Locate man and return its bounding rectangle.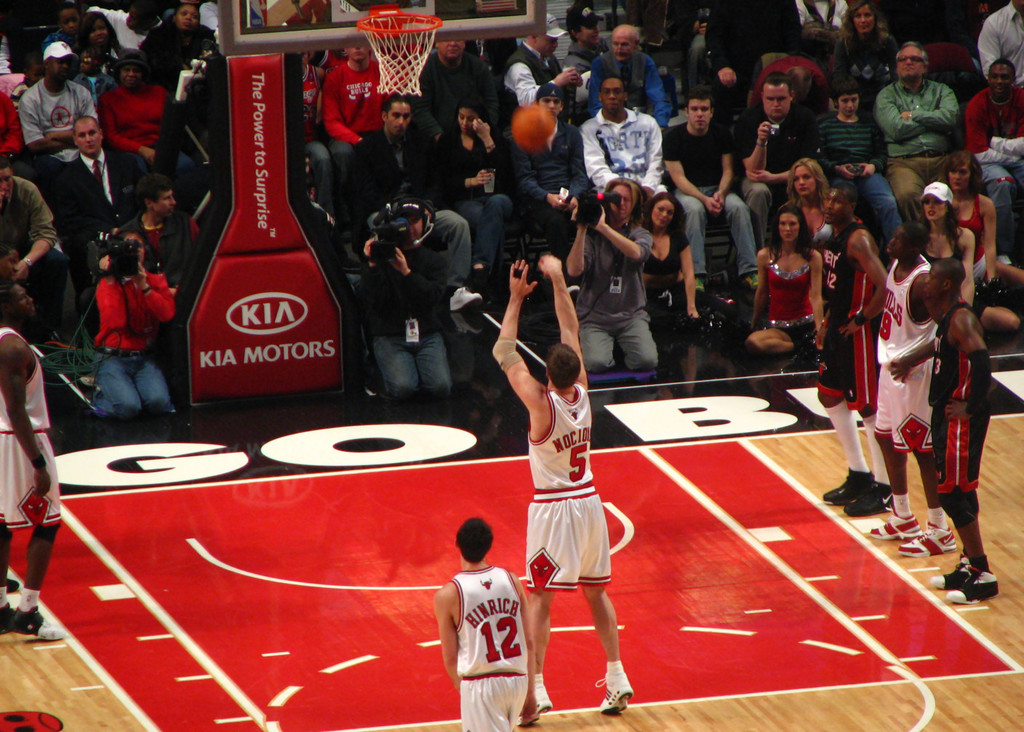
locate(876, 40, 972, 236).
